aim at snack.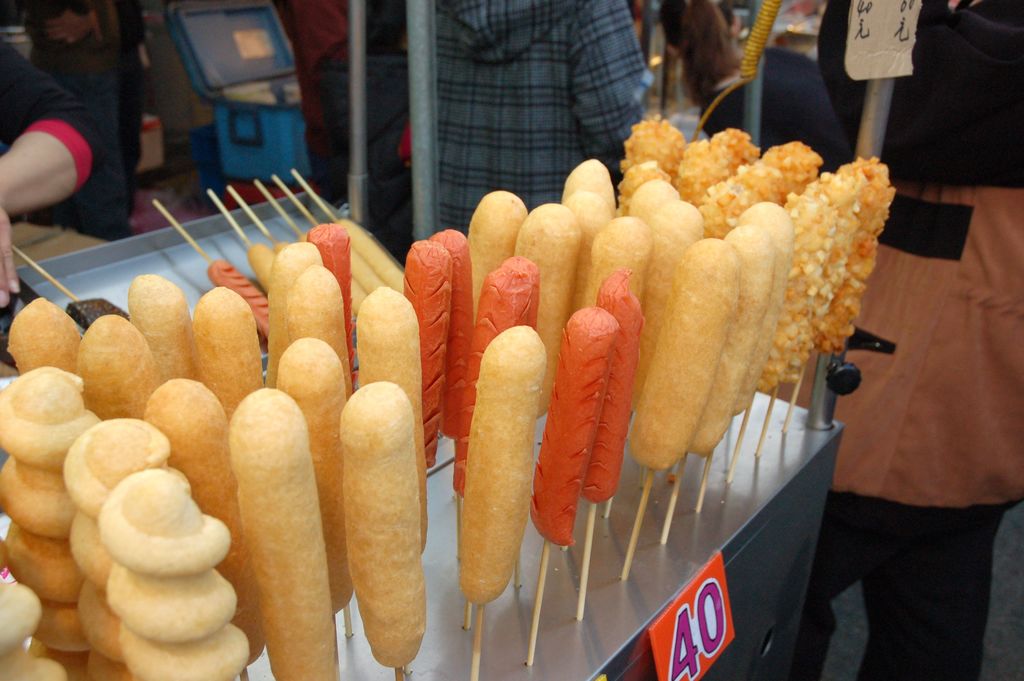
Aimed at (280,341,349,641).
